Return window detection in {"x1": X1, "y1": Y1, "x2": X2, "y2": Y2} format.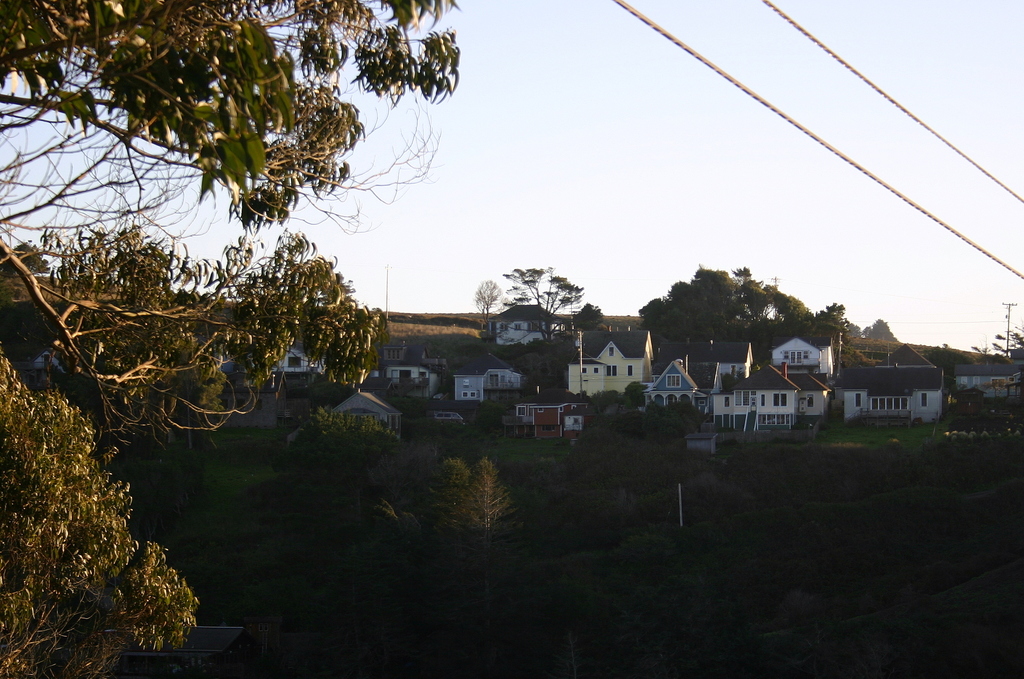
{"x1": 989, "y1": 376, "x2": 1005, "y2": 389}.
